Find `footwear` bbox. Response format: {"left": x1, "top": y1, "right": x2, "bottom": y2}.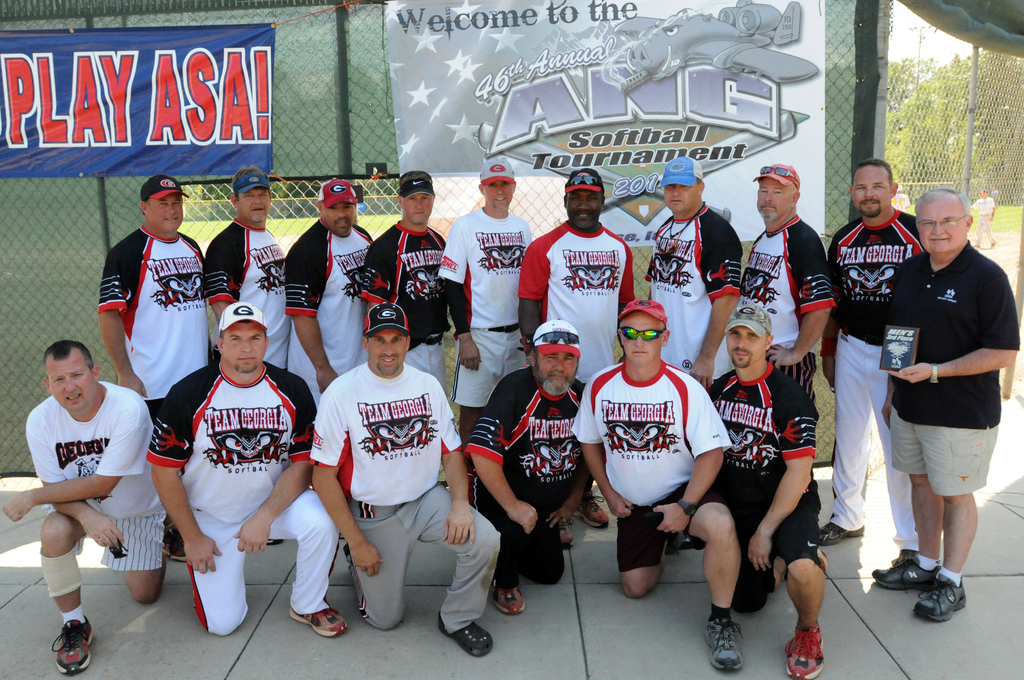
{"left": 575, "top": 490, "right": 610, "bottom": 526}.
